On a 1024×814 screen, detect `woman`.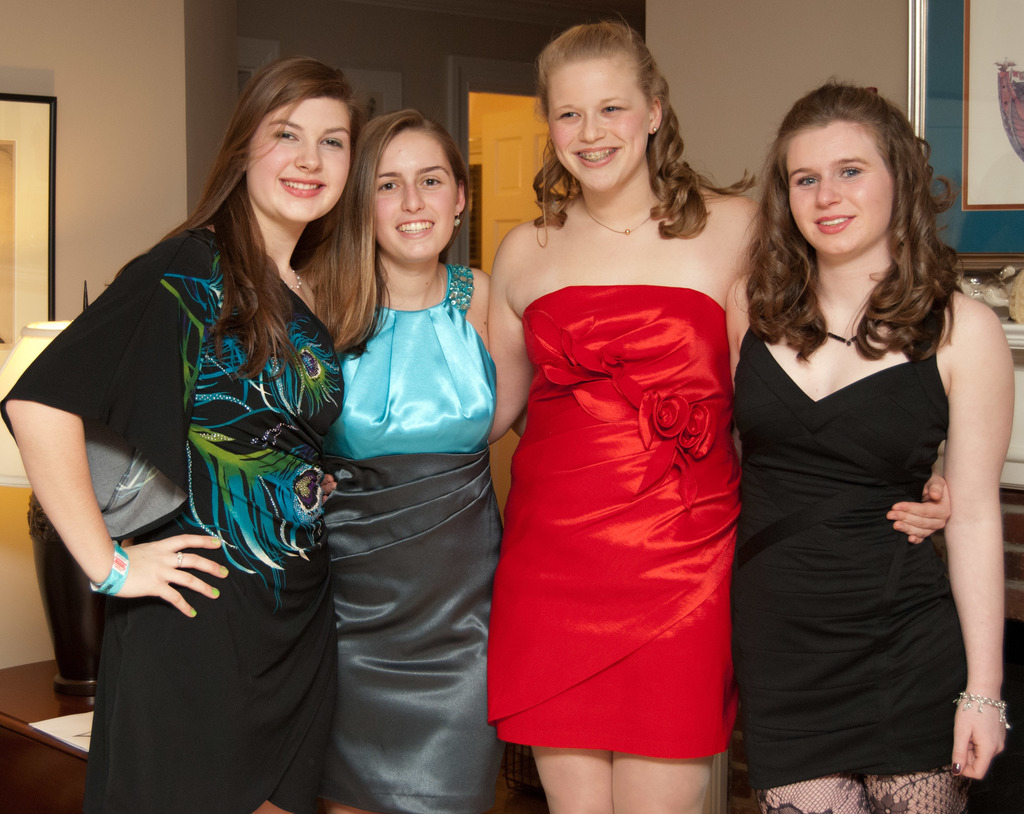
0/49/365/813.
